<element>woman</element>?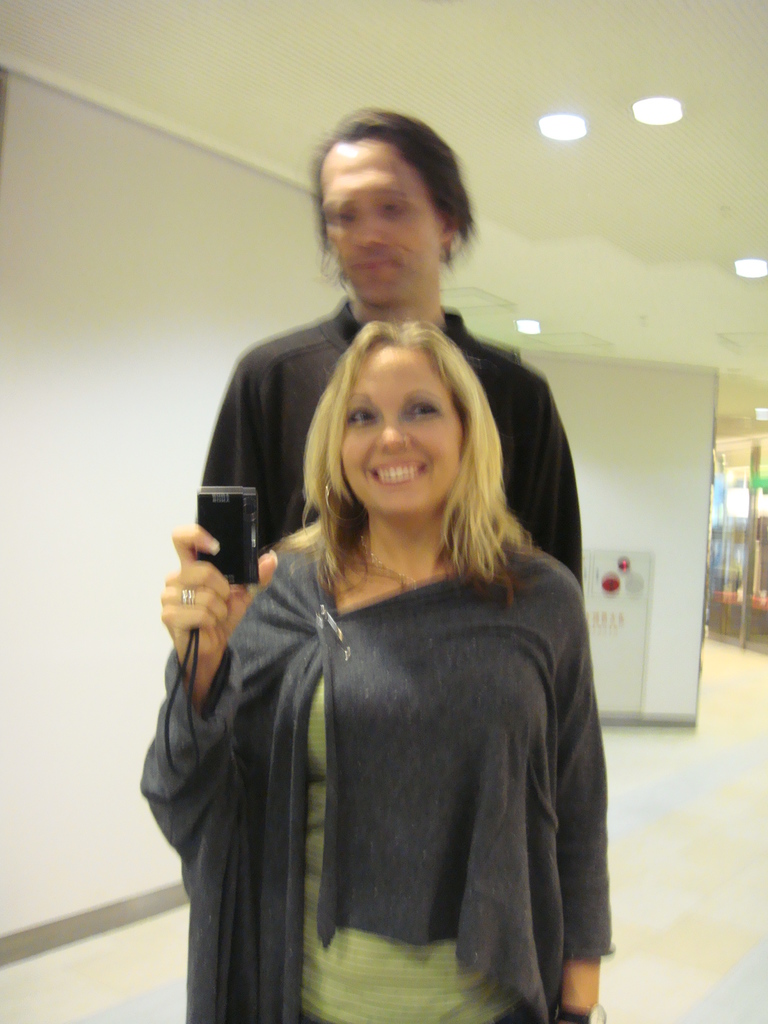
[127, 241, 645, 1023]
